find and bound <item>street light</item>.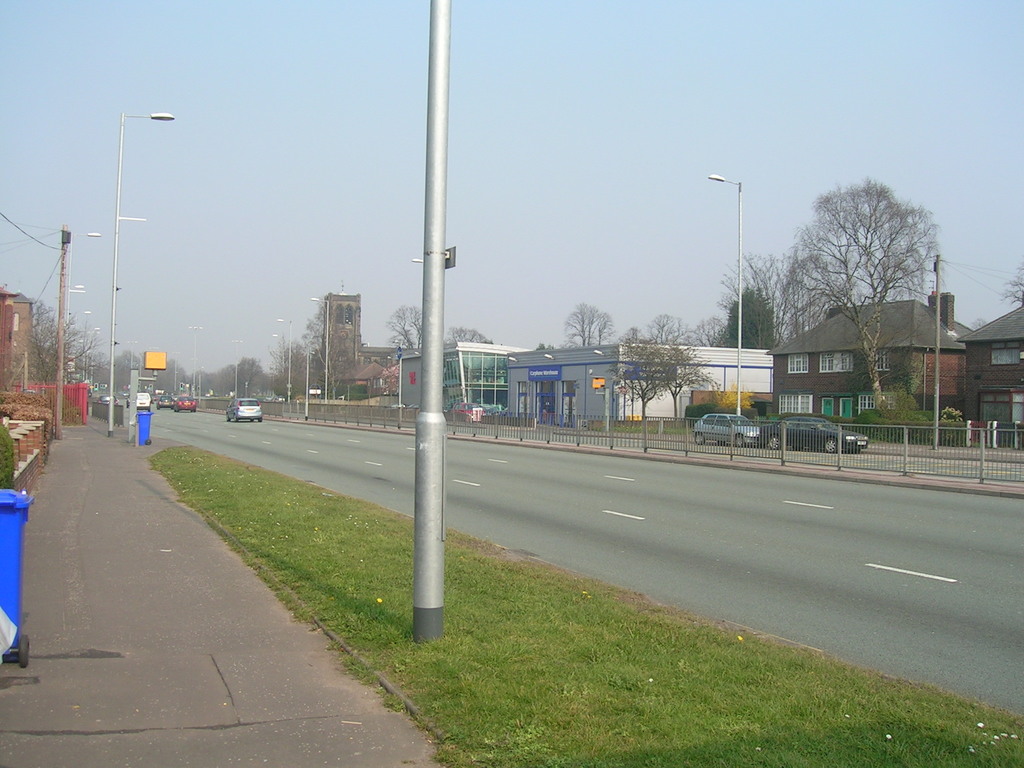
Bound: box(230, 339, 242, 396).
